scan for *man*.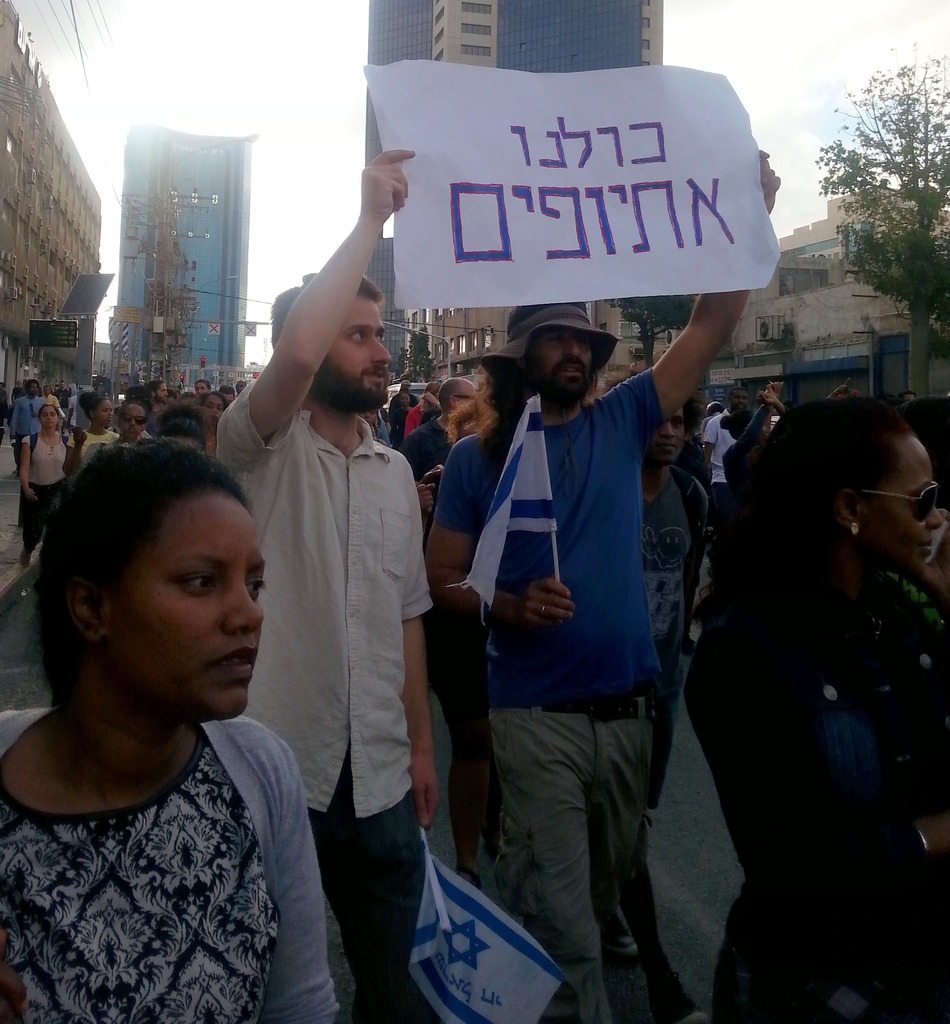
Scan result: (418, 147, 785, 1023).
